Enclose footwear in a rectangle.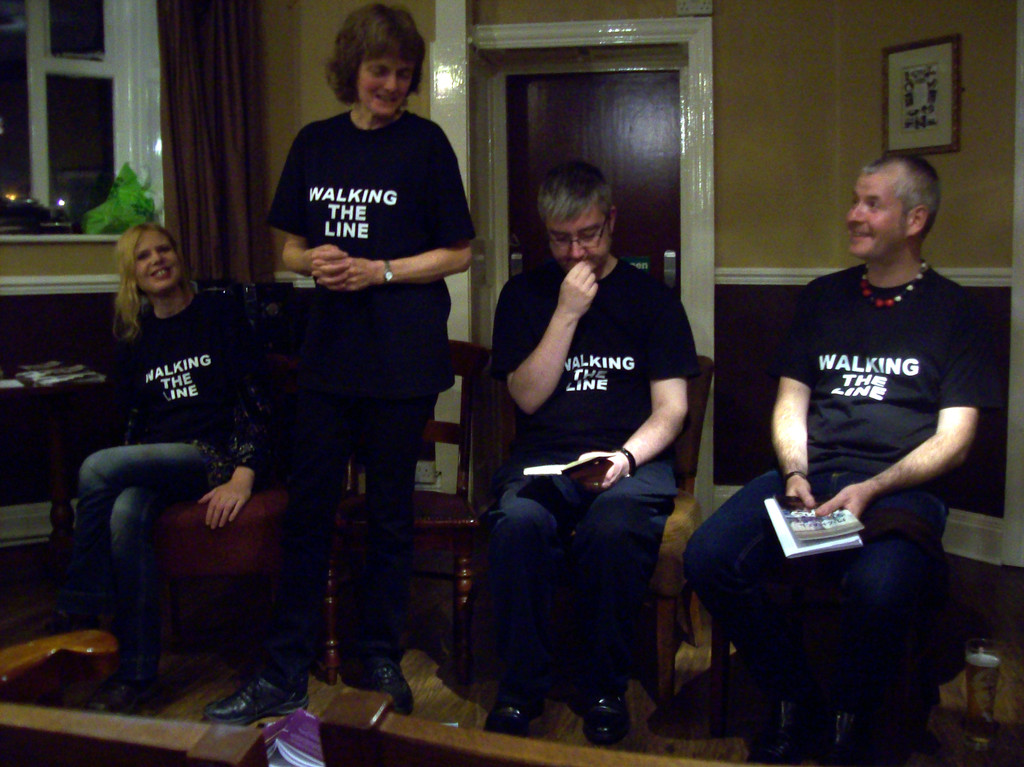
Rect(484, 681, 538, 738).
